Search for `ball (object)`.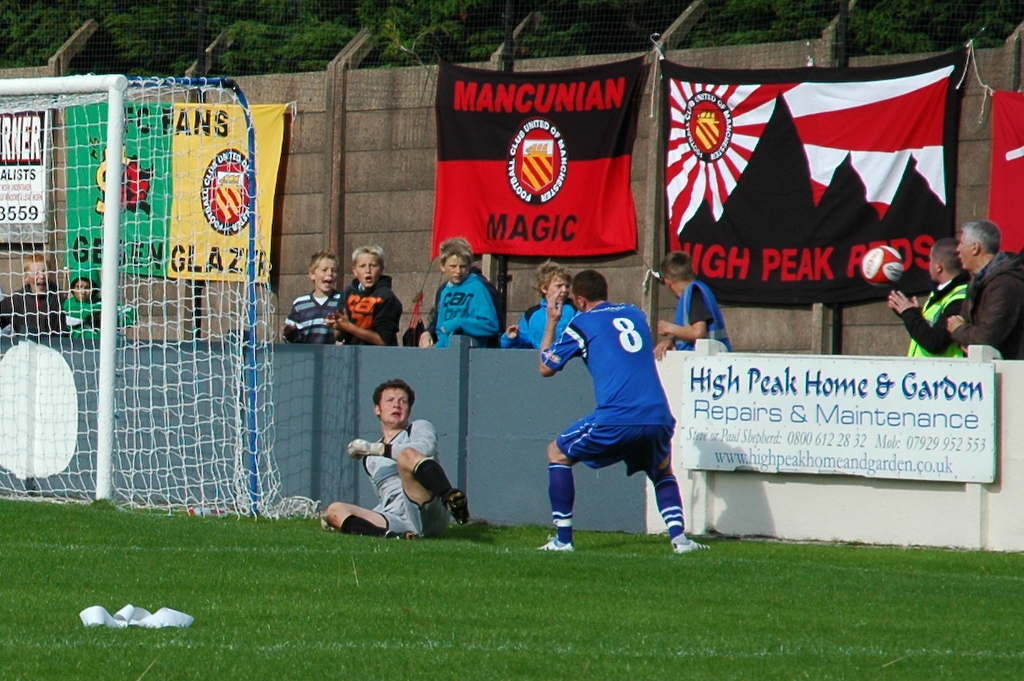
Found at <region>861, 244, 910, 289</region>.
